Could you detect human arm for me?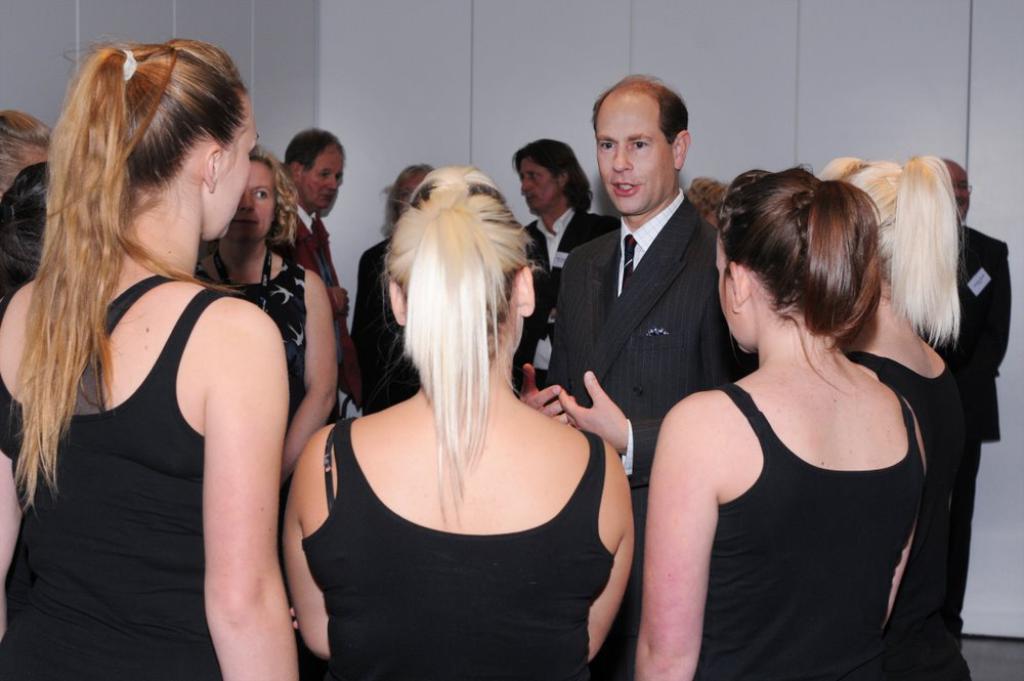
Detection result: (519, 356, 581, 420).
